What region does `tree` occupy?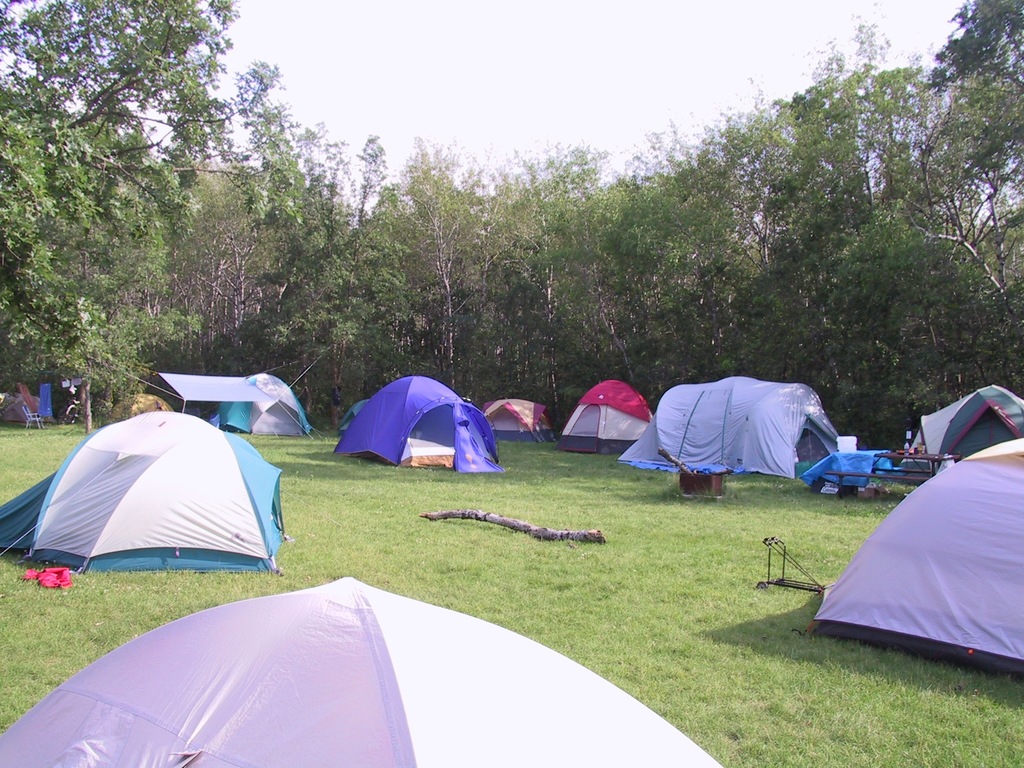
box=[532, 138, 672, 409].
